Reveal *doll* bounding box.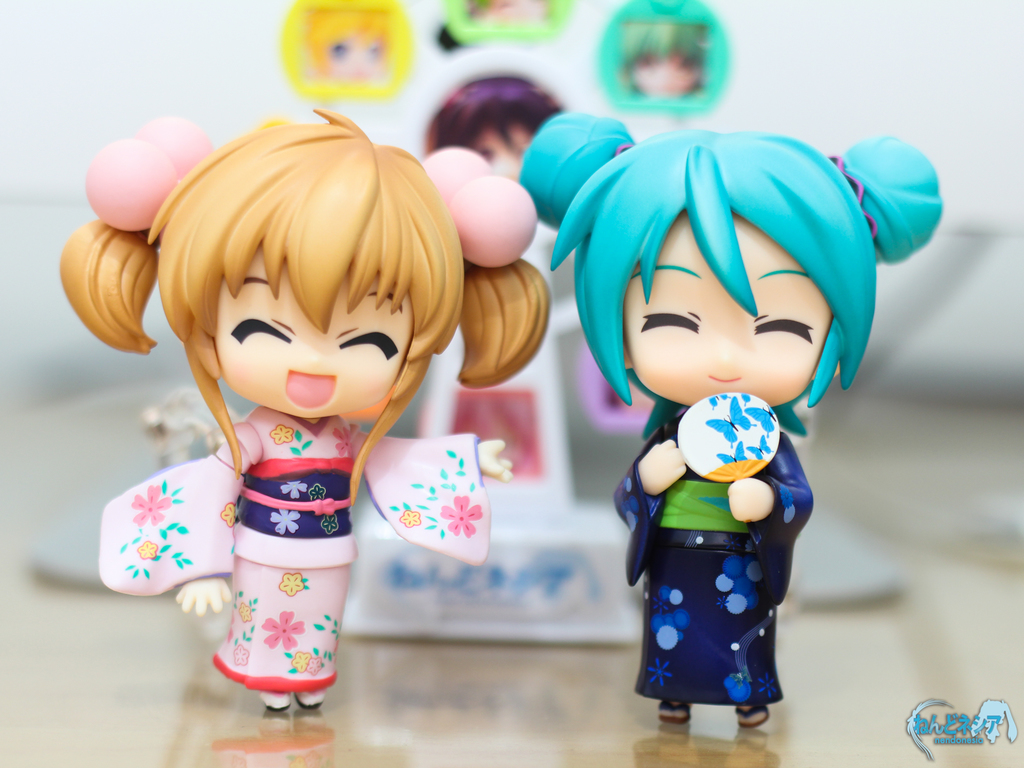
Revealed: 516 111 944 728.
